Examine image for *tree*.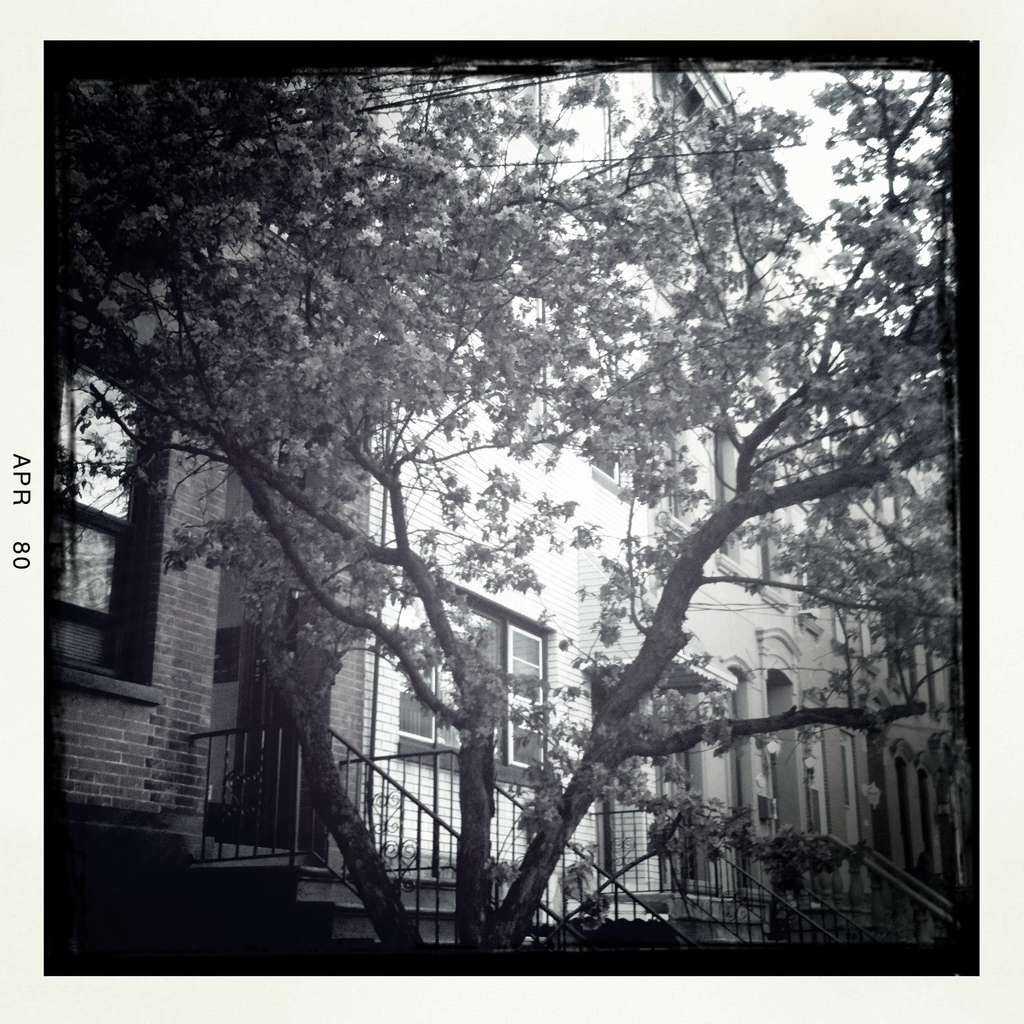
Examination result: box(0, 1, 1023, 996).
